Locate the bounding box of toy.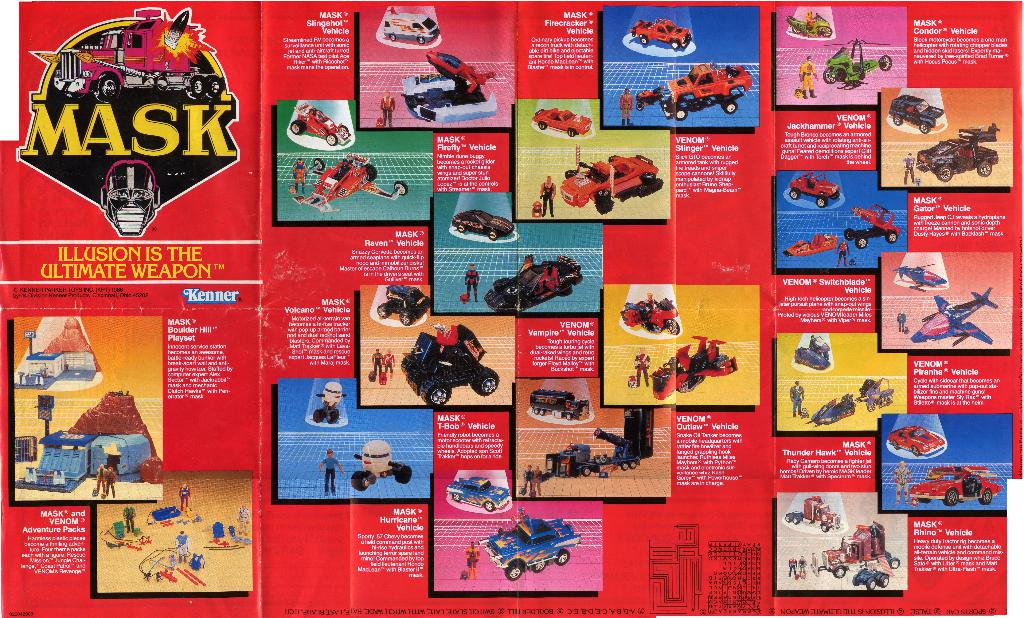
Bounding box: region(918, 464, 1002, 506).
